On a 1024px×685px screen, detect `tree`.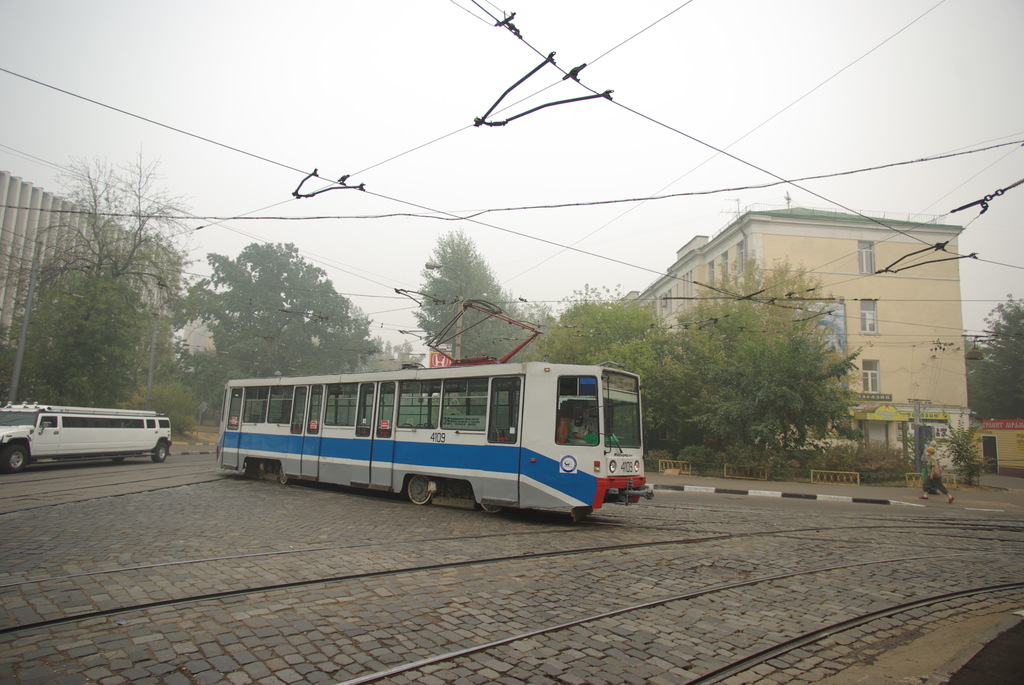
<region>961, 293, 1023, 423</region>.
